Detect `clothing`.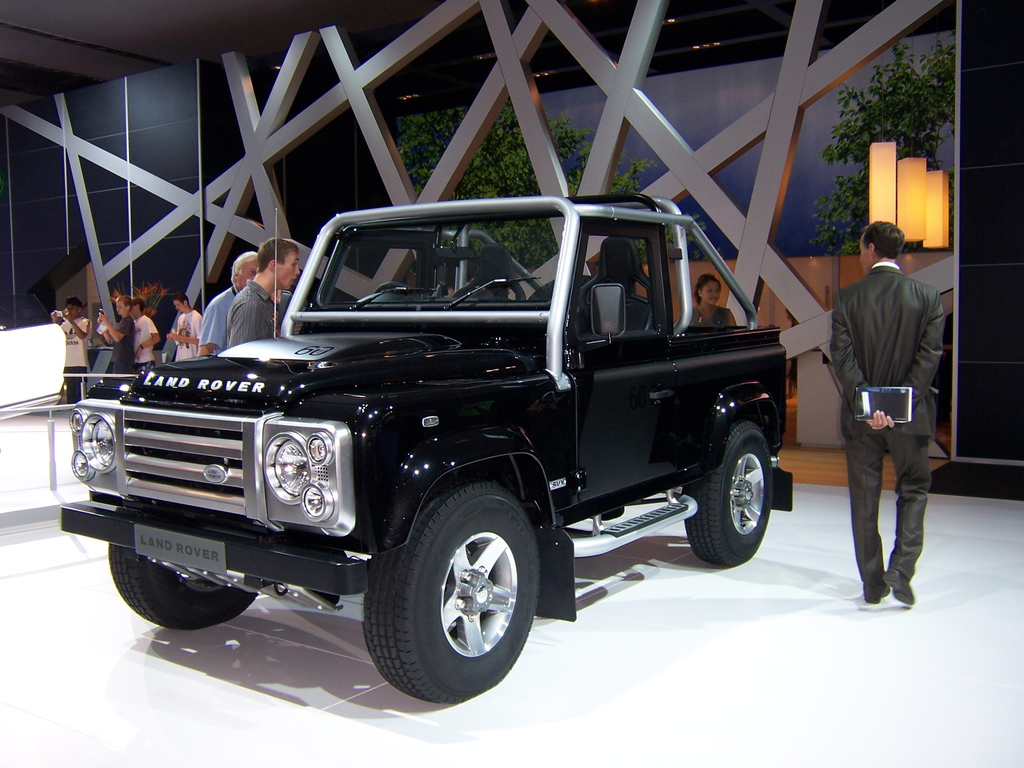
Detected at pyautogui.locateOnScreen(58, 315, 95, 404).
